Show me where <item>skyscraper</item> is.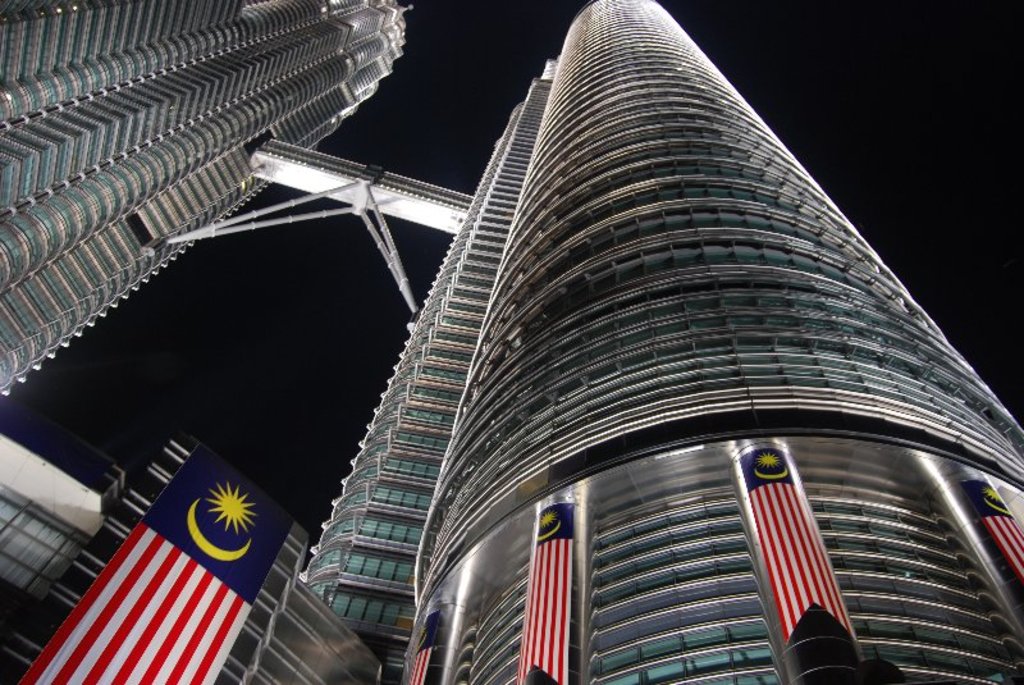
<item>skyscraper</item> is at locate(0, 0, 415, 402).
